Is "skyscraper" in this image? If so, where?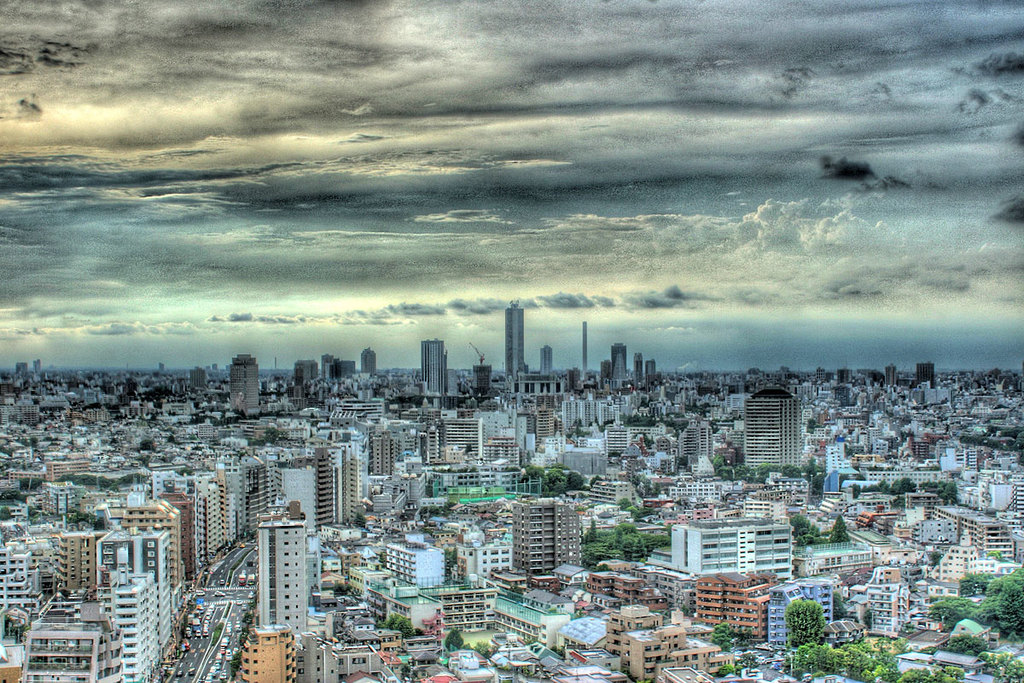
Yes, at select_region(741, 382, 804, 476).
